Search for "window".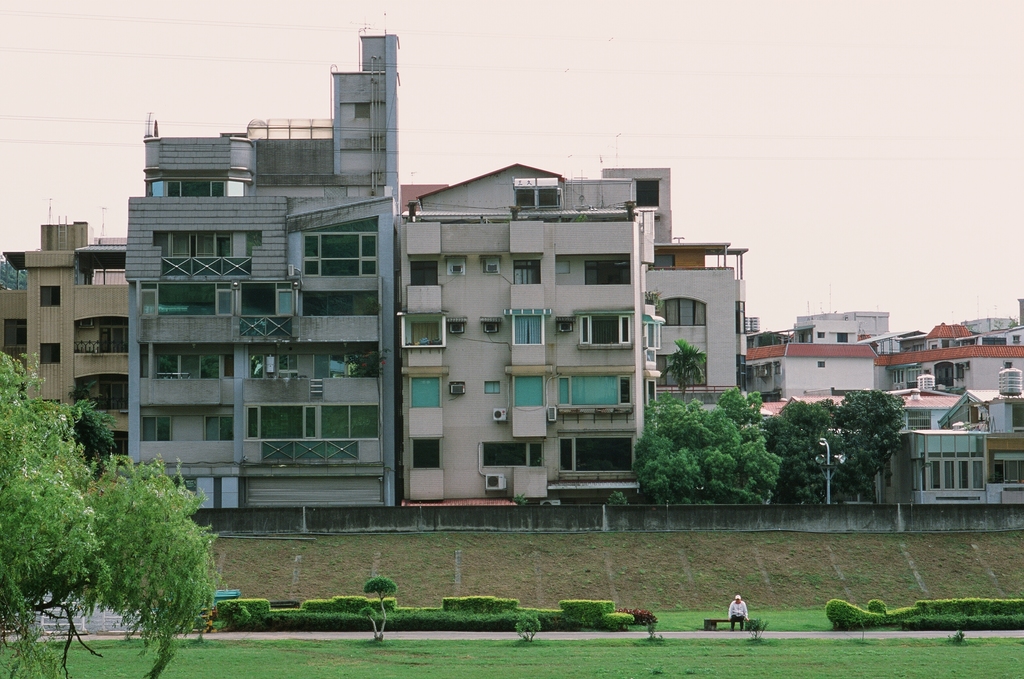
Found at box(837, 331, 849, 344).
